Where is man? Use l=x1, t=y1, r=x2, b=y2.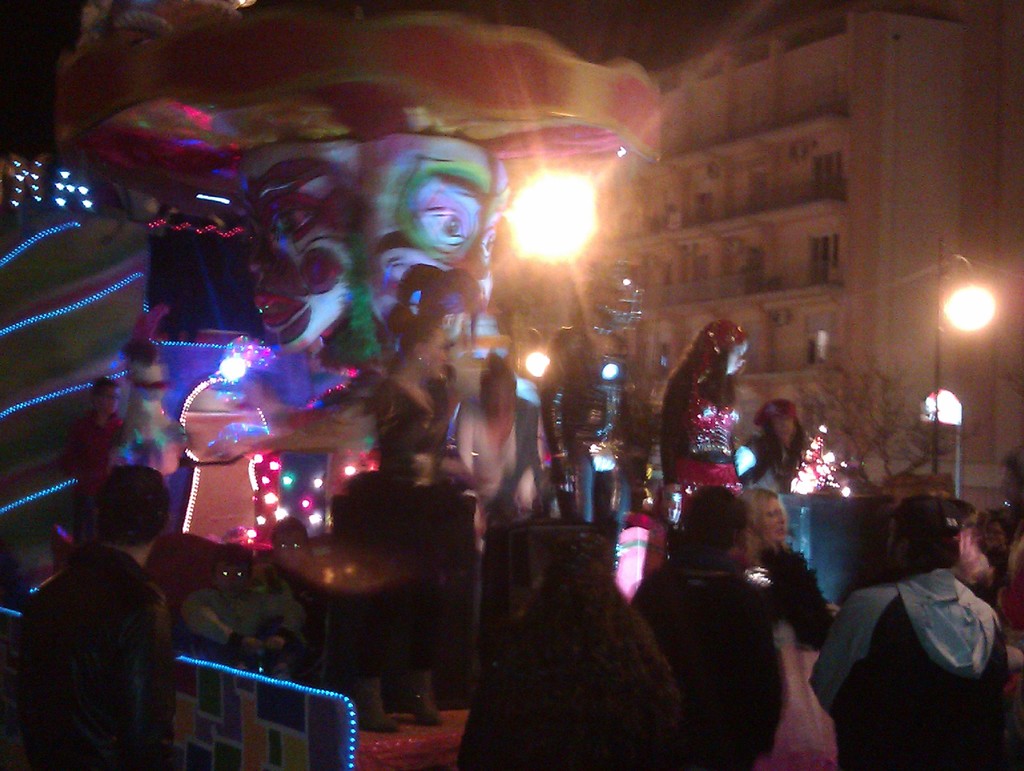
l=0, t=462, r=188, b=770.
